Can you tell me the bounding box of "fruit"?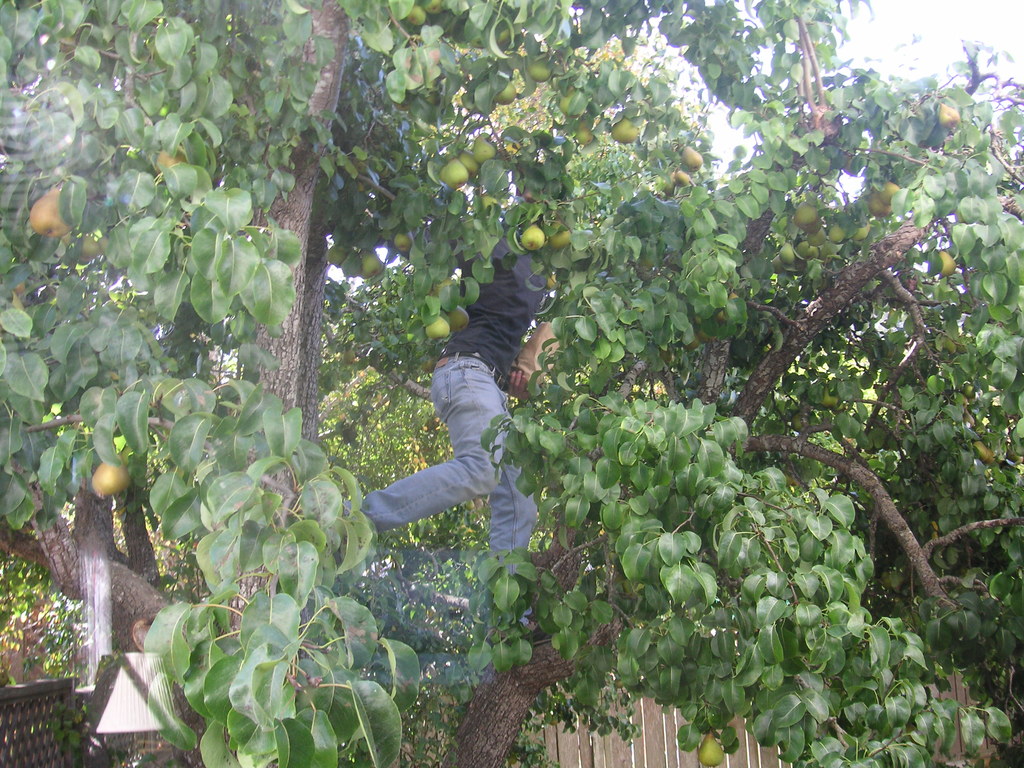
<region>471, 134, 496, 162</region>.
